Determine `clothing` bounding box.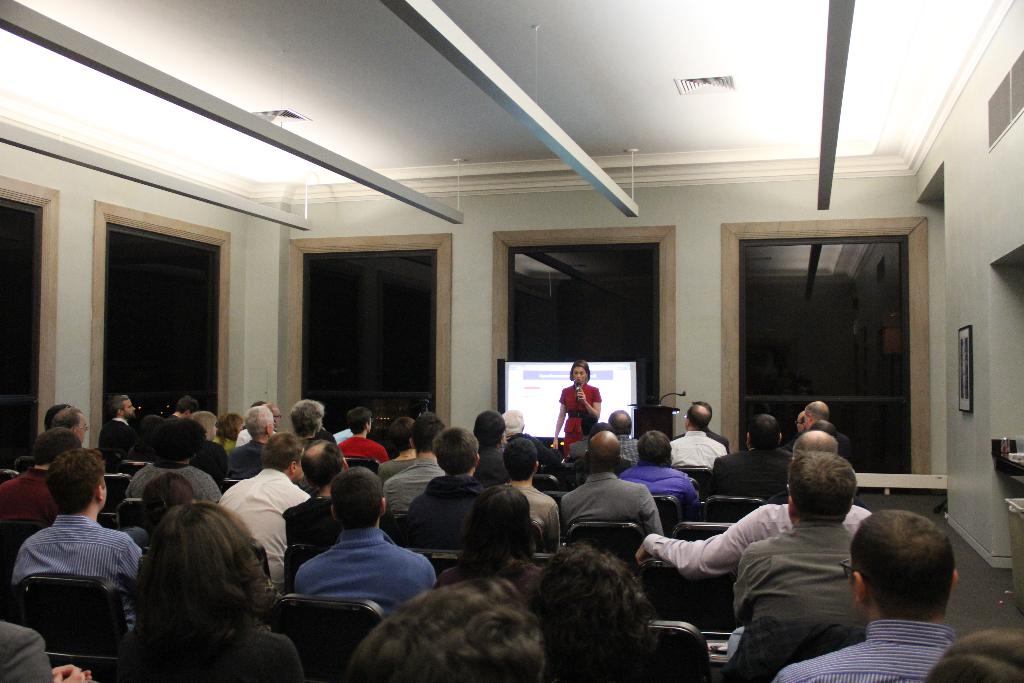
Determined: bbox=[557, 466, 660, 531].
